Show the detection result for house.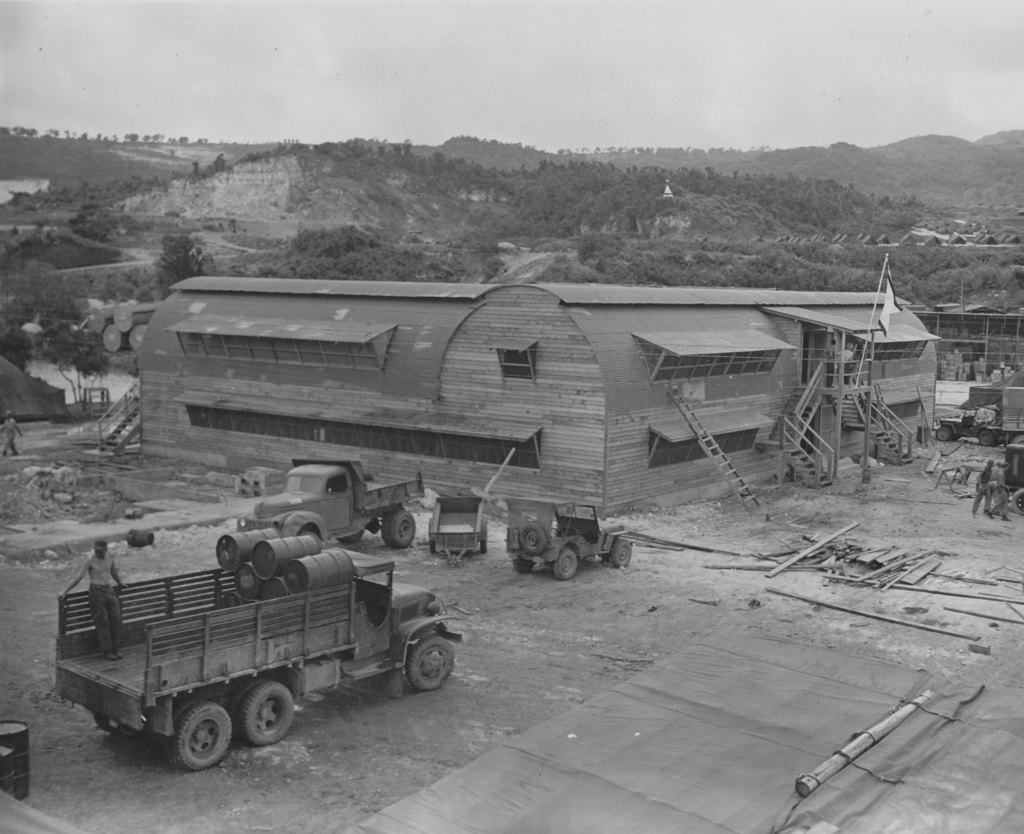
BBox(126, 264, 944, 534).
